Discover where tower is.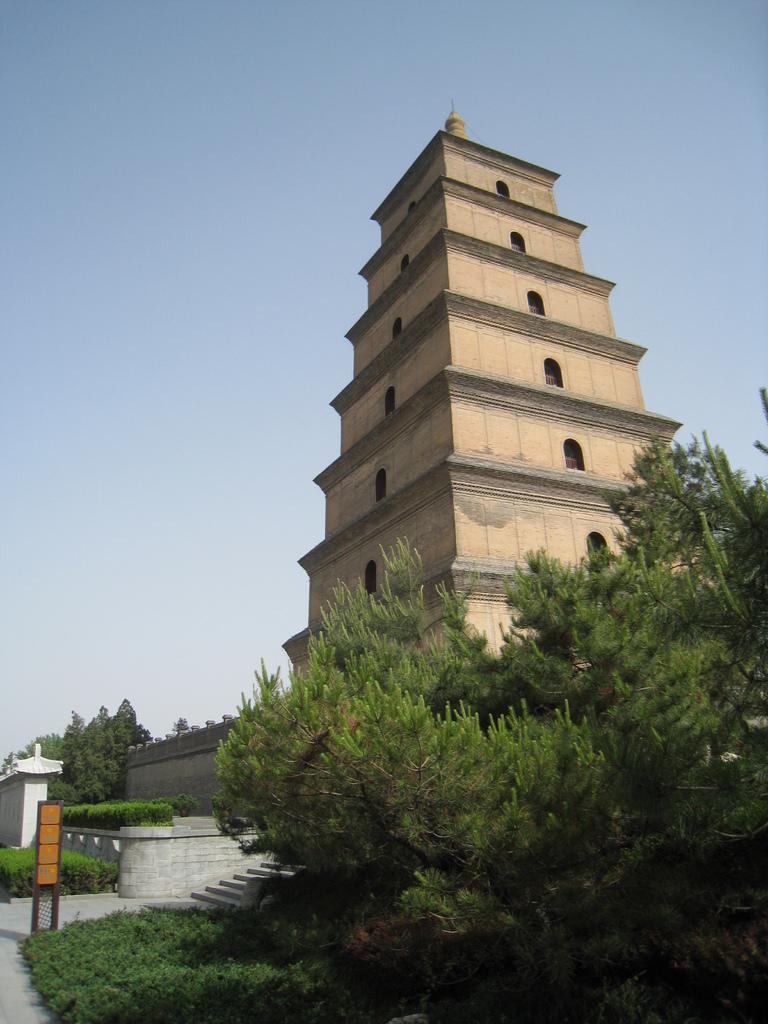
Discovered at 275, 101, 607, 649.
